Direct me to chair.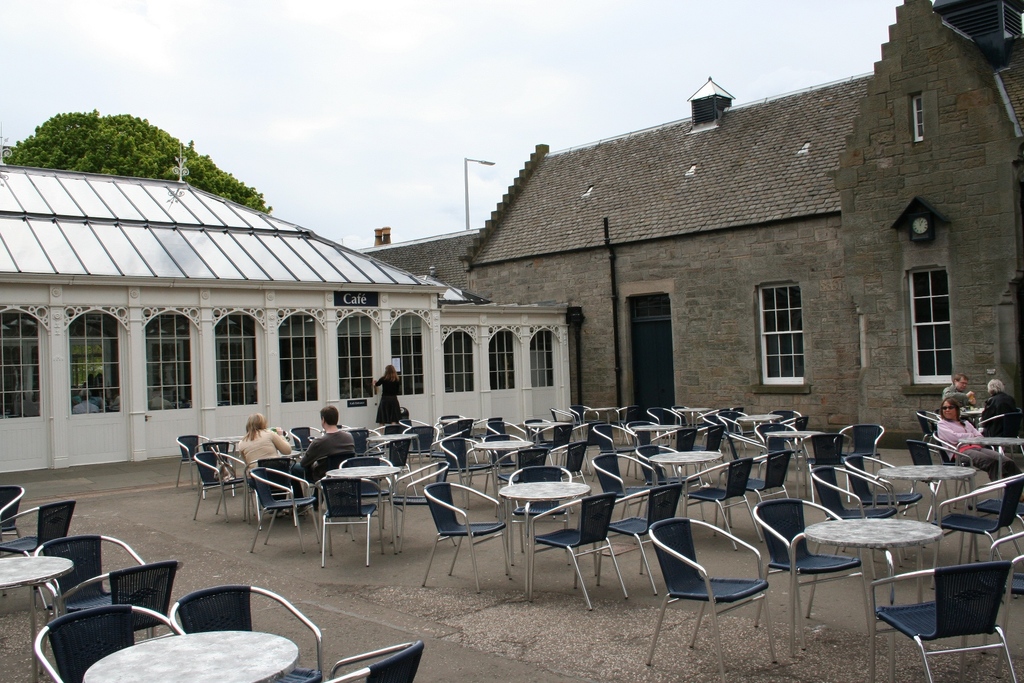
Direction: detection(337, 454, 399, 532).
